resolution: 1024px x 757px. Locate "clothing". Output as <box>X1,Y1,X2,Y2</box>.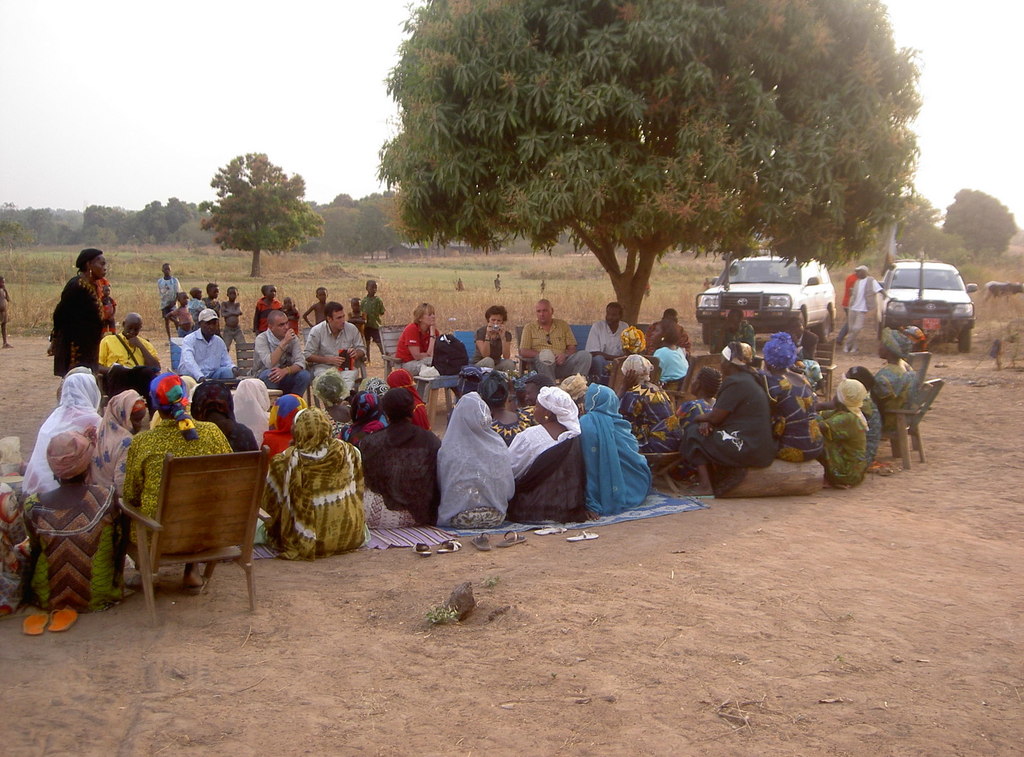
<box>386,367,429,431</box>.
